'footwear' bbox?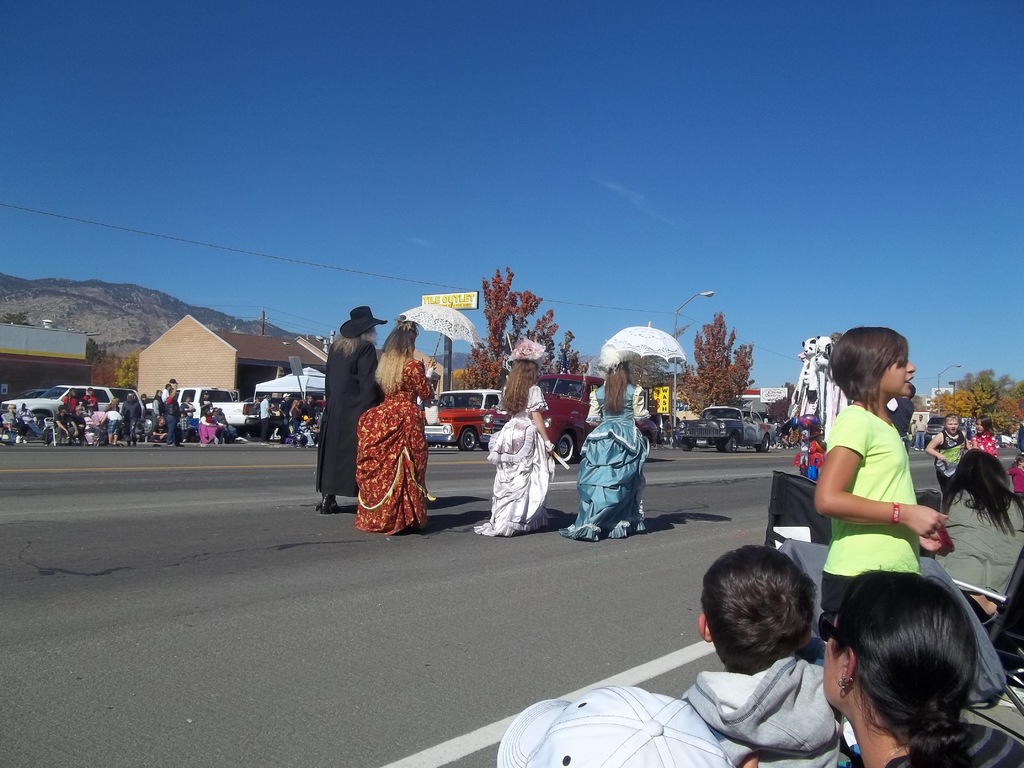
[167,444,176,449]
